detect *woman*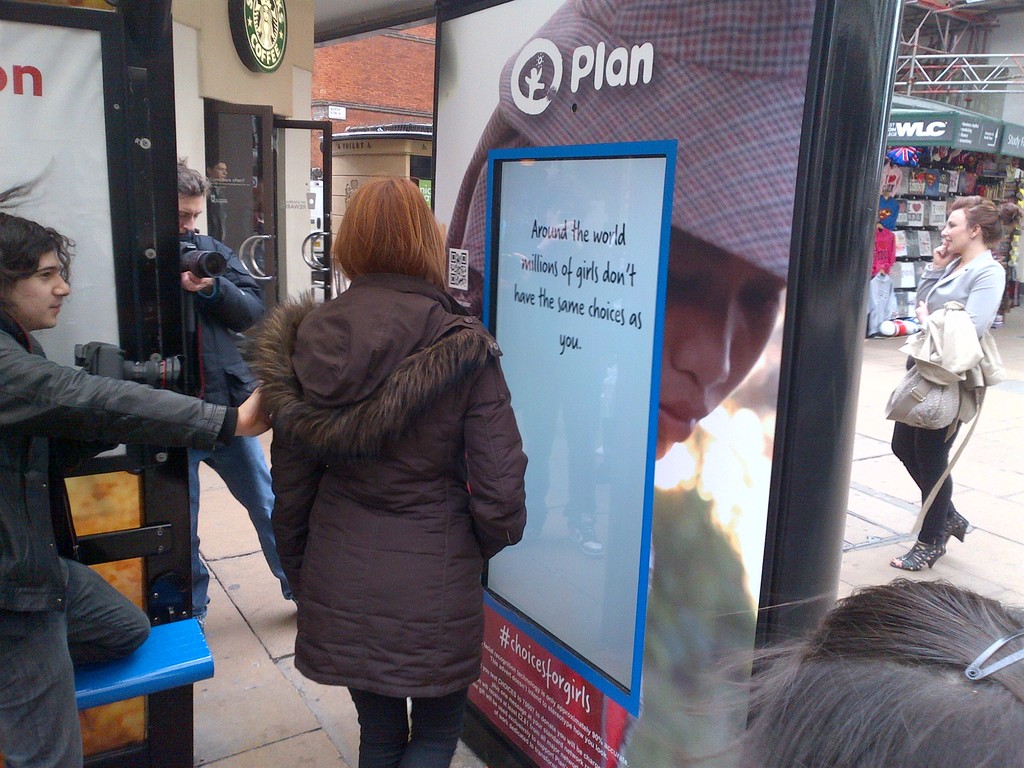
<region>889, 195, 1005, 568</region>
